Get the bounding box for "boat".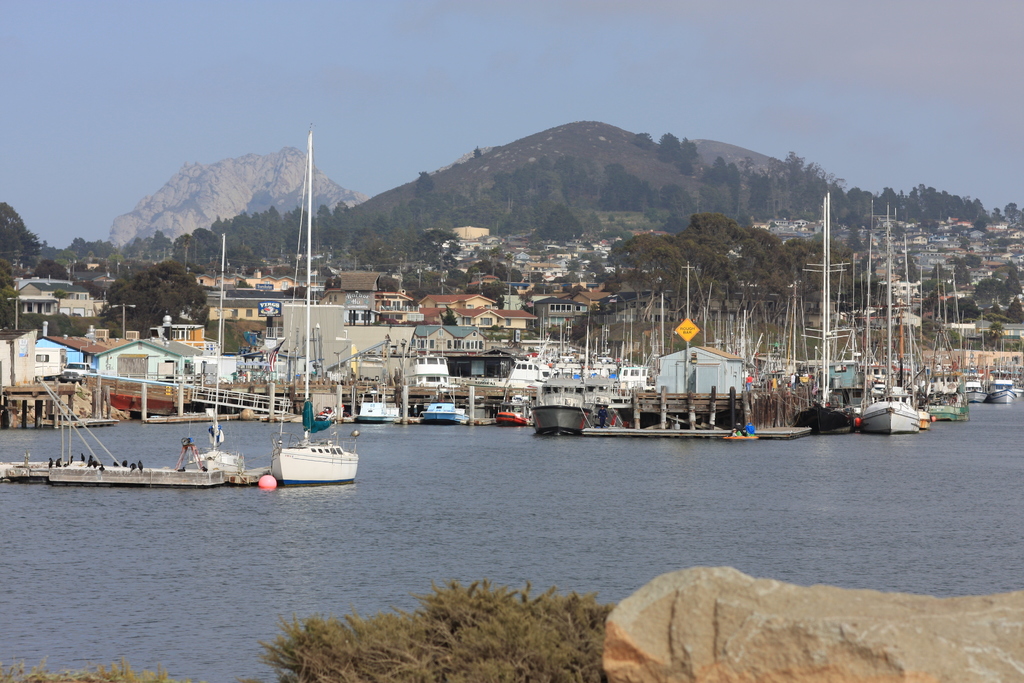
[x1=266, y1=126, x2=359, y2=484].
